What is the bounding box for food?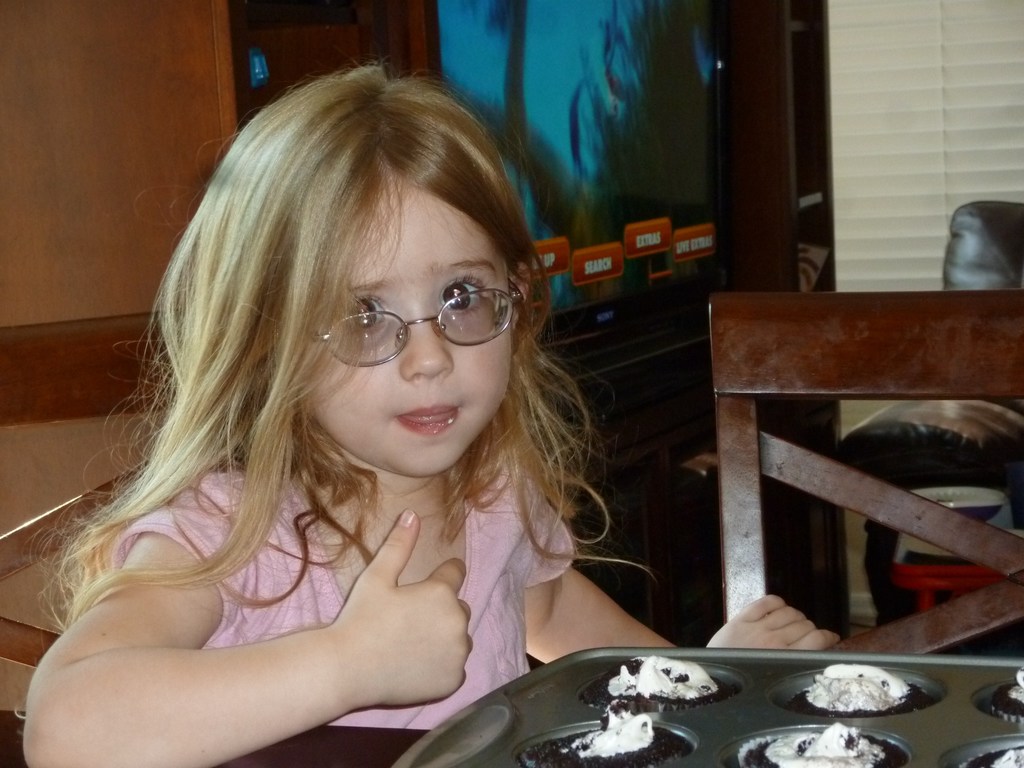
locate(603, 653, 717, 701).
